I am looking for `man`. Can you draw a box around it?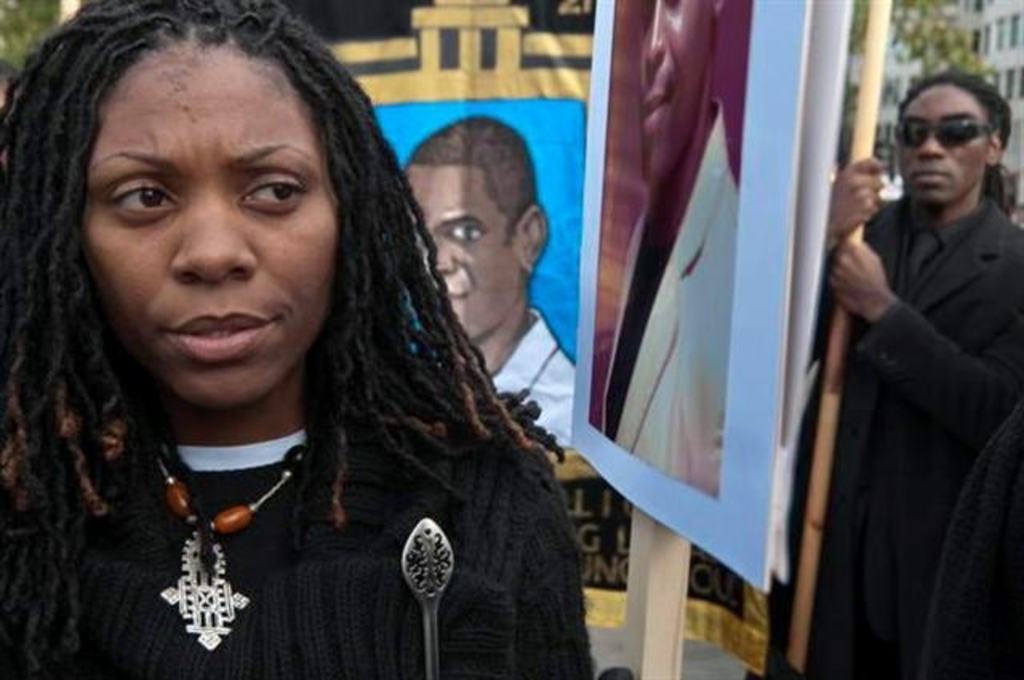
Sure, the bounding box is Rect(598, 0, 738, 498).
